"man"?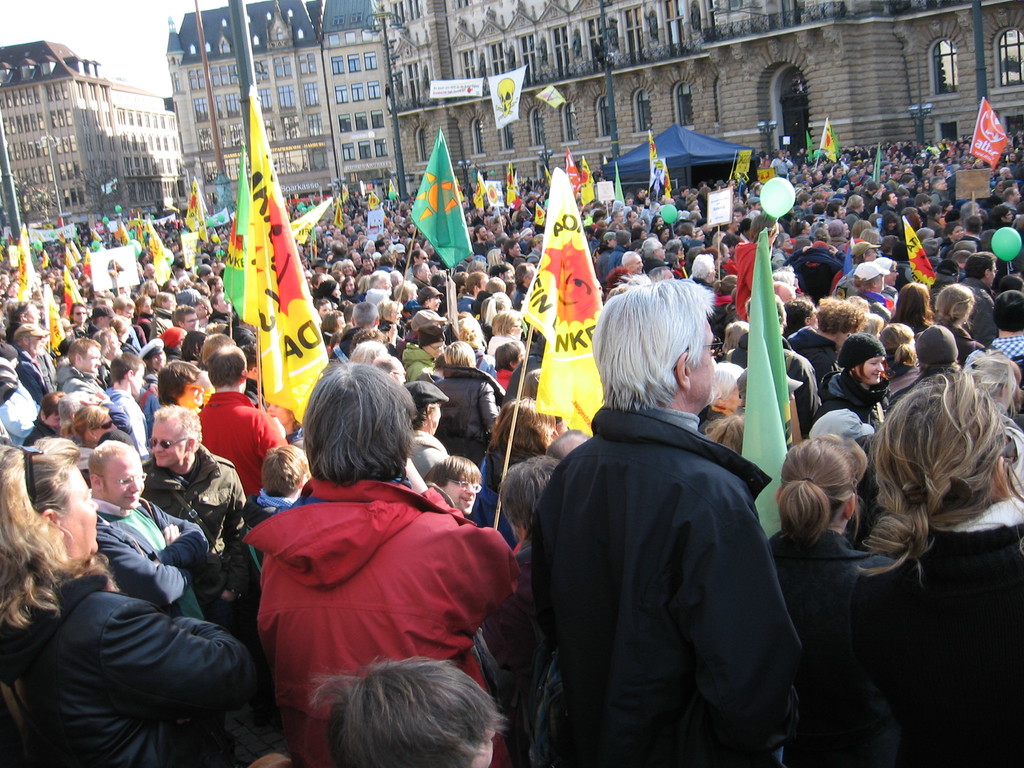
[x1=512, y1=278, x2=813, y2=761]
